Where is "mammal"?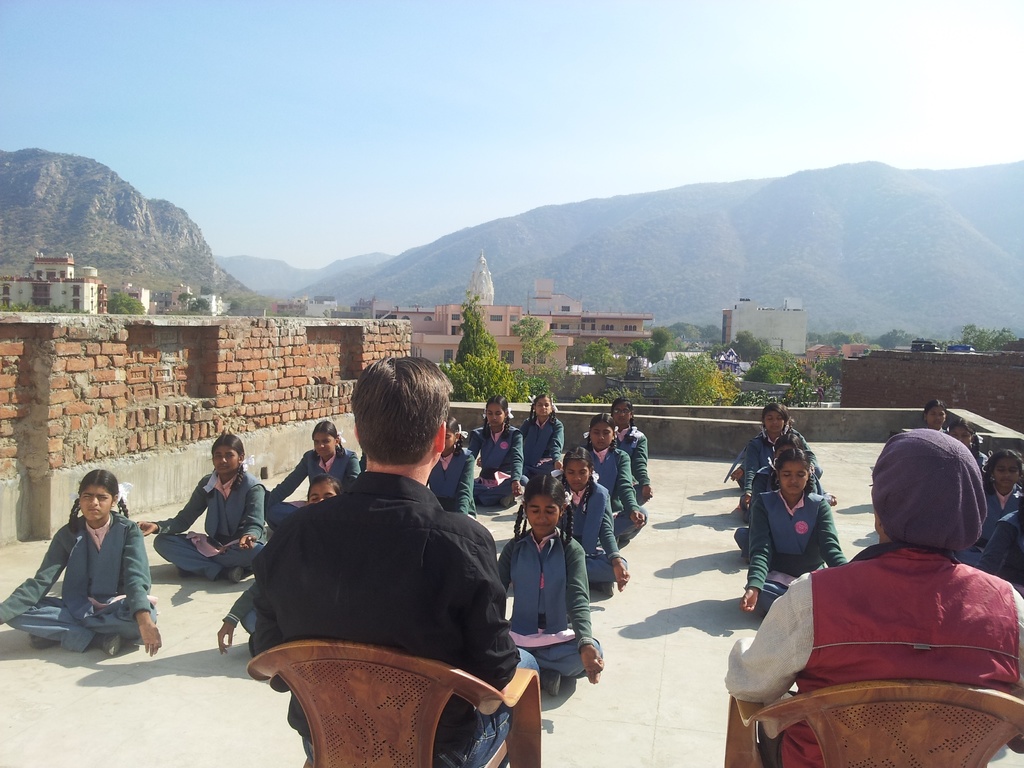
box(580, 419, 655, 544).
